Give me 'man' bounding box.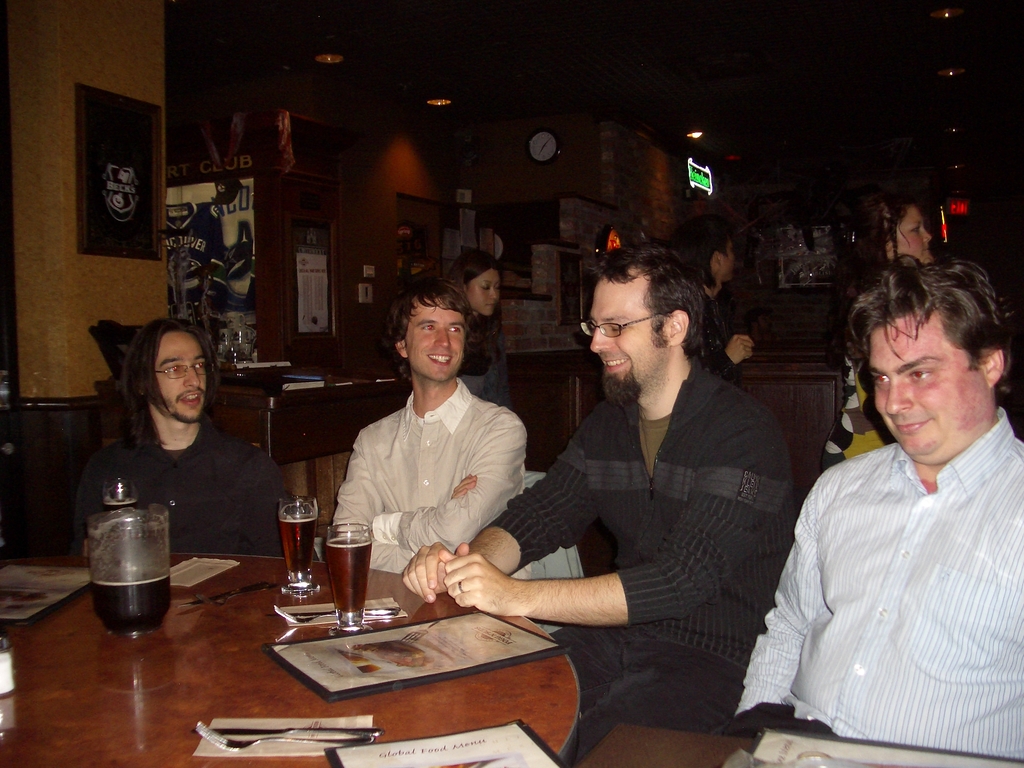
<region>332, 275, 554, 631</region>.
